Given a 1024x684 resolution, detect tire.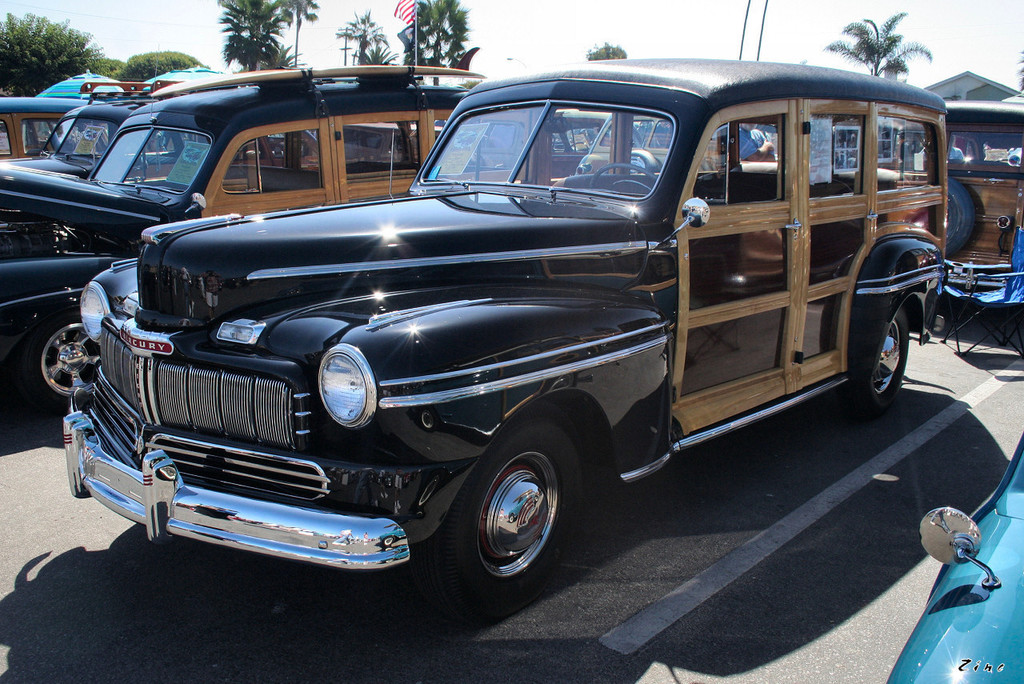
left=945, top=174, right=978, bottom=255.
